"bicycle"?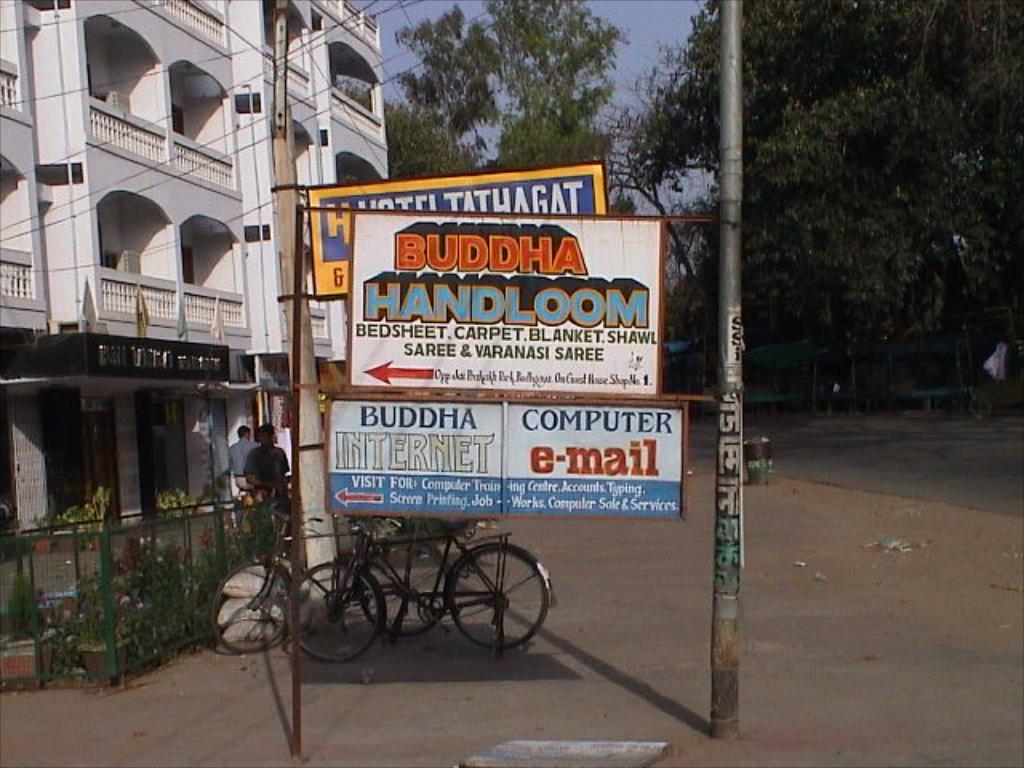
bbox=[221, 517, 453, 654]
